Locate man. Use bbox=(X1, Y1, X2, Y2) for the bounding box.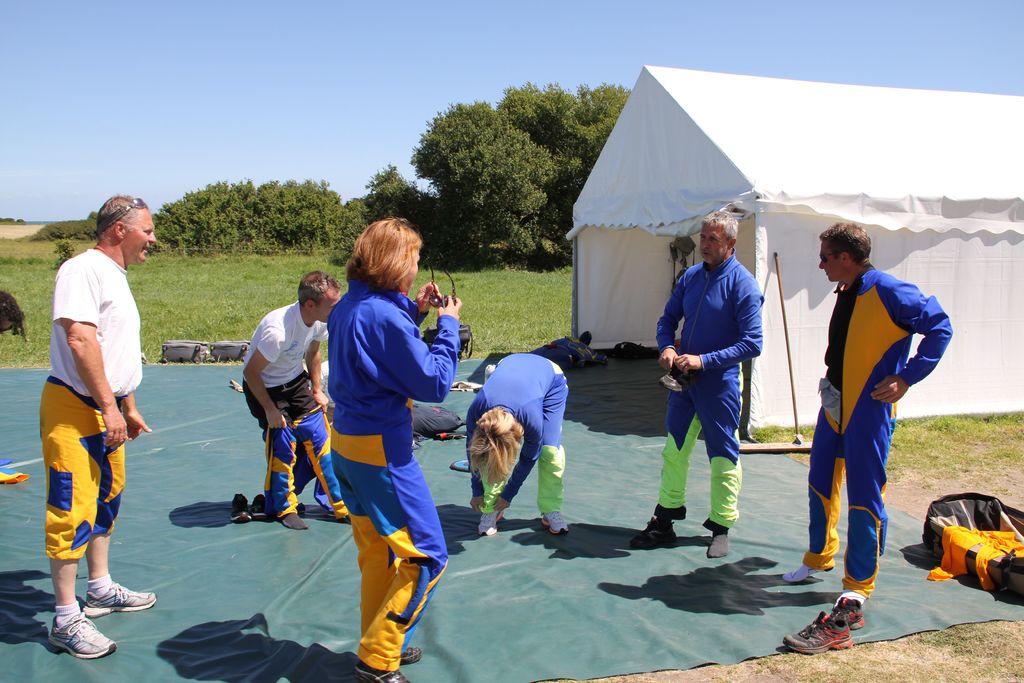
bbox=(231, 264, 355, 529).
